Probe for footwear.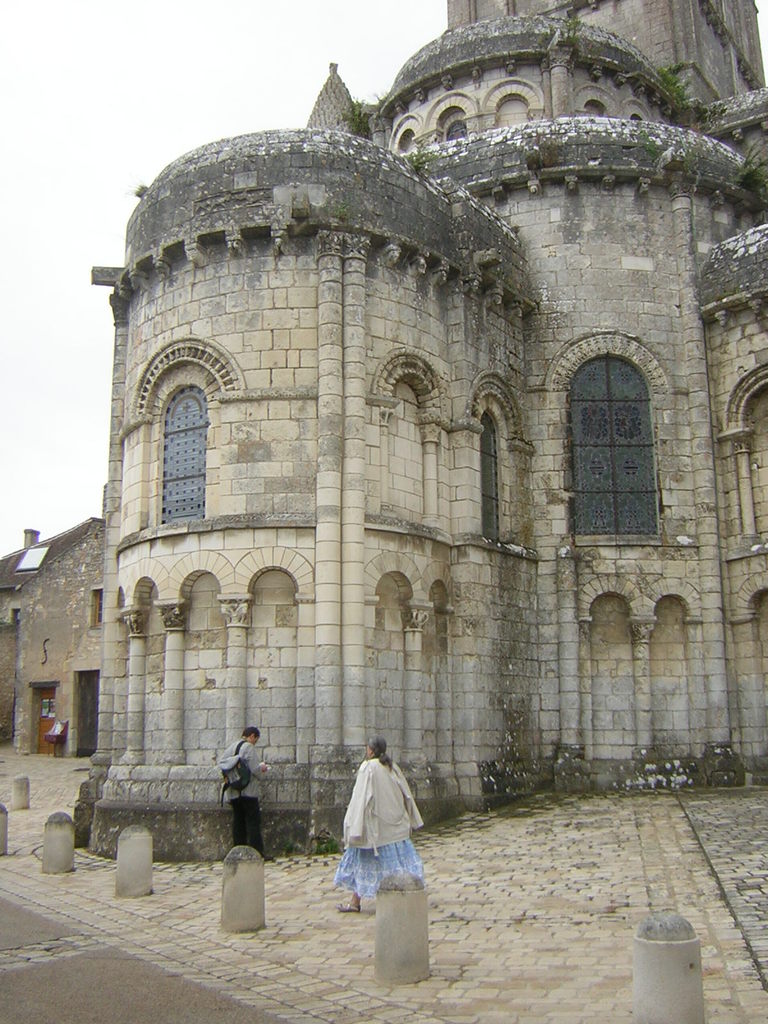
Probe result: box(337, 904, 356, 908).
